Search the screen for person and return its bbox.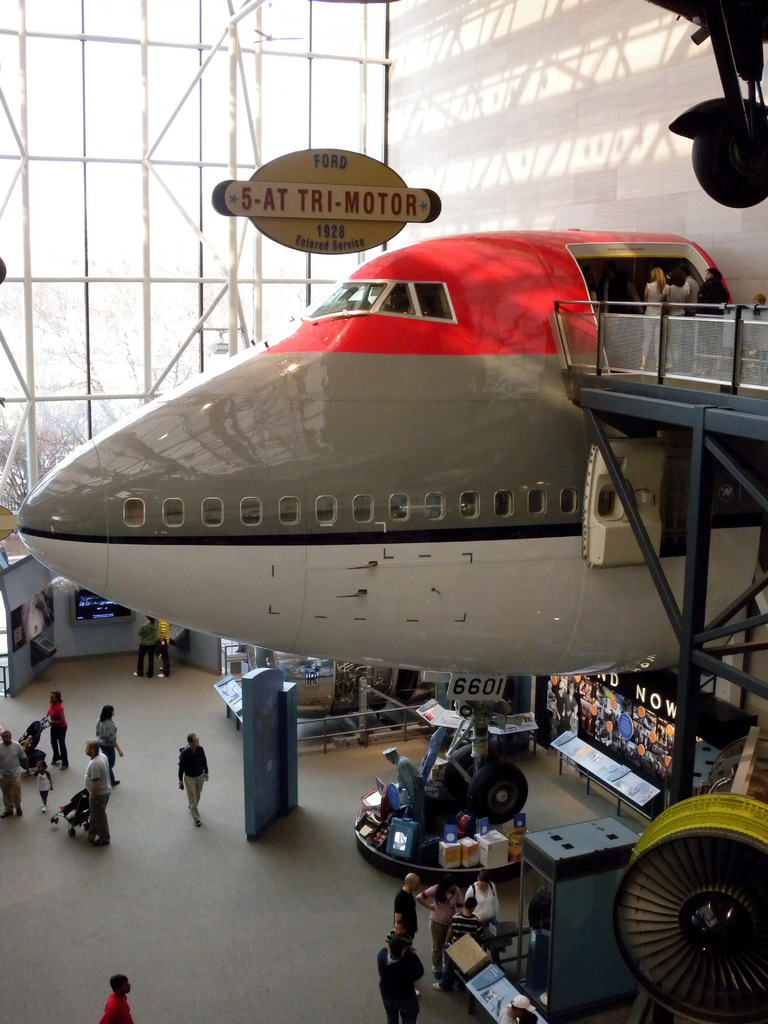
Found: 172,726,214,831.
